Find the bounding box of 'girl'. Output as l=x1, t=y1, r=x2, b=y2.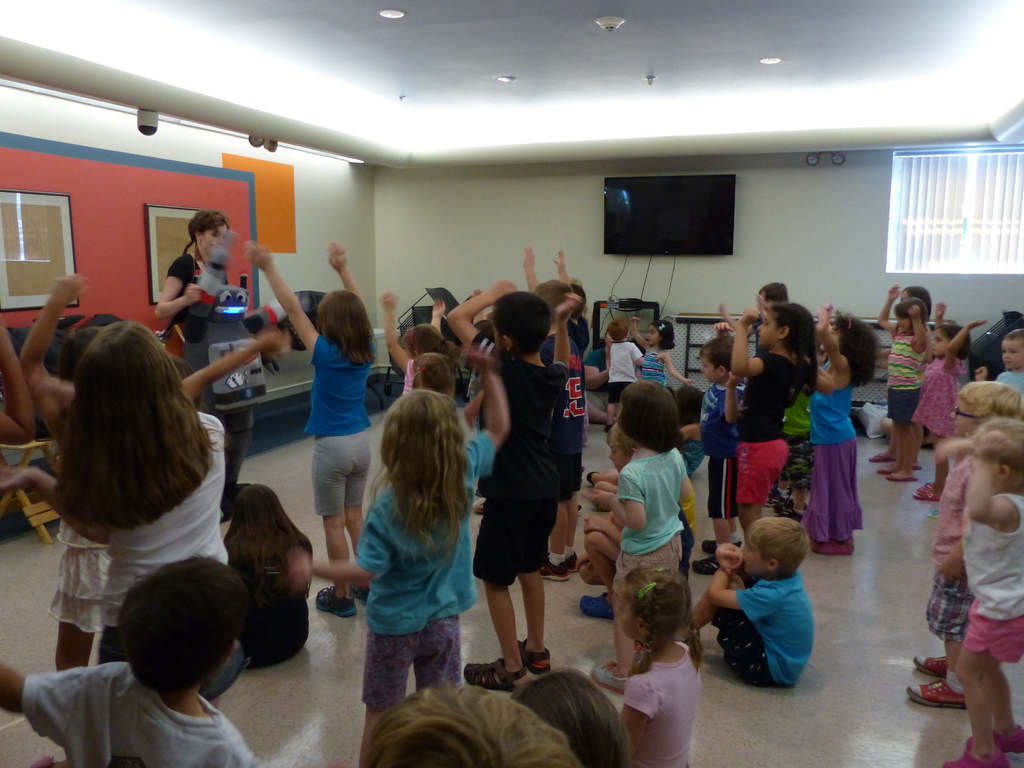
l=959, t=422, r=1023, b=767.
